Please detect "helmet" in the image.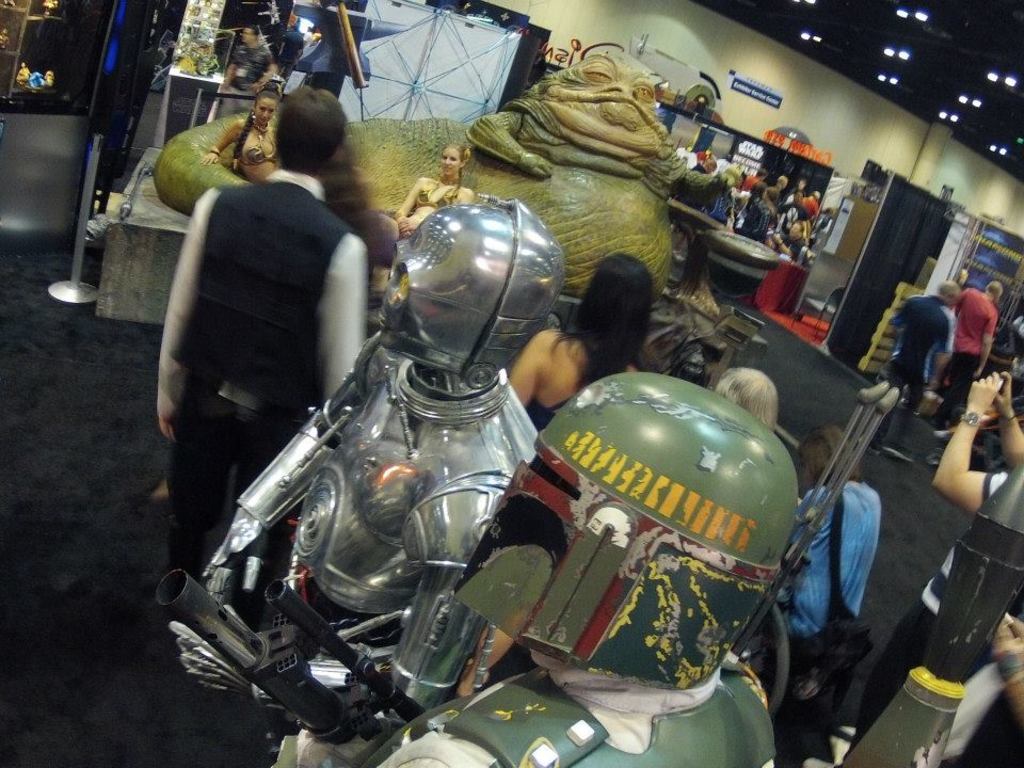
453:368:801:691.
